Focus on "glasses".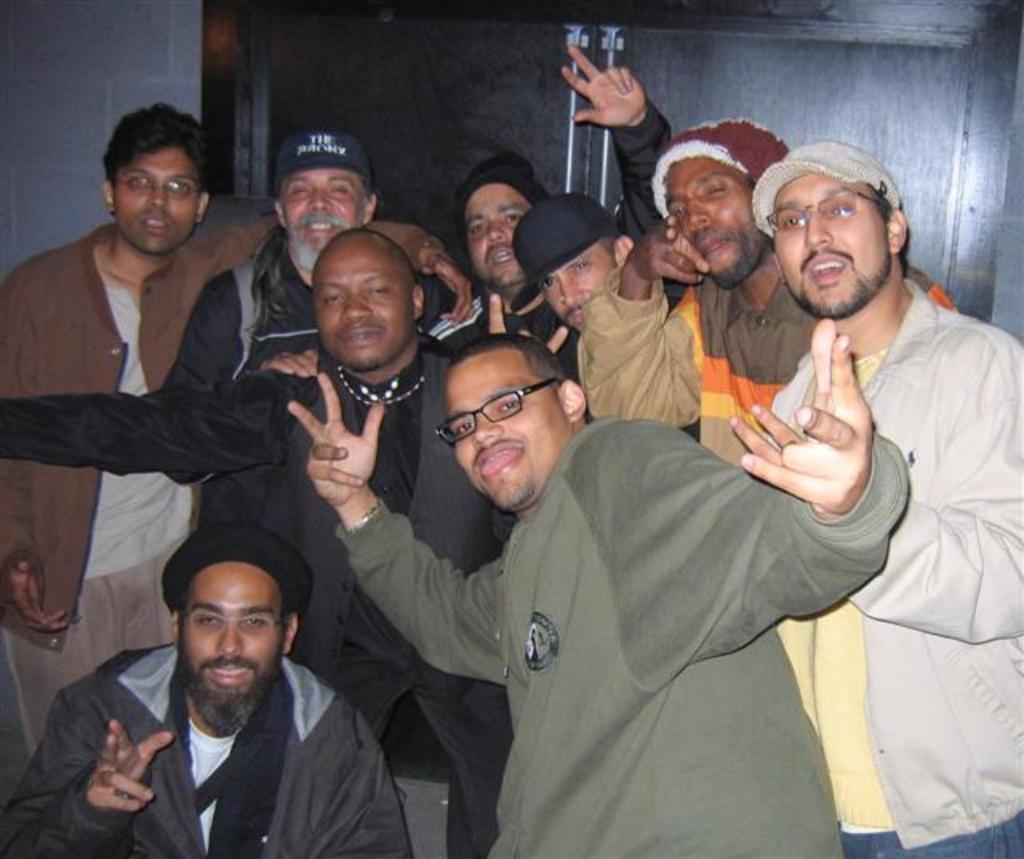
Focused at crop(763, 186, 888, 240).
